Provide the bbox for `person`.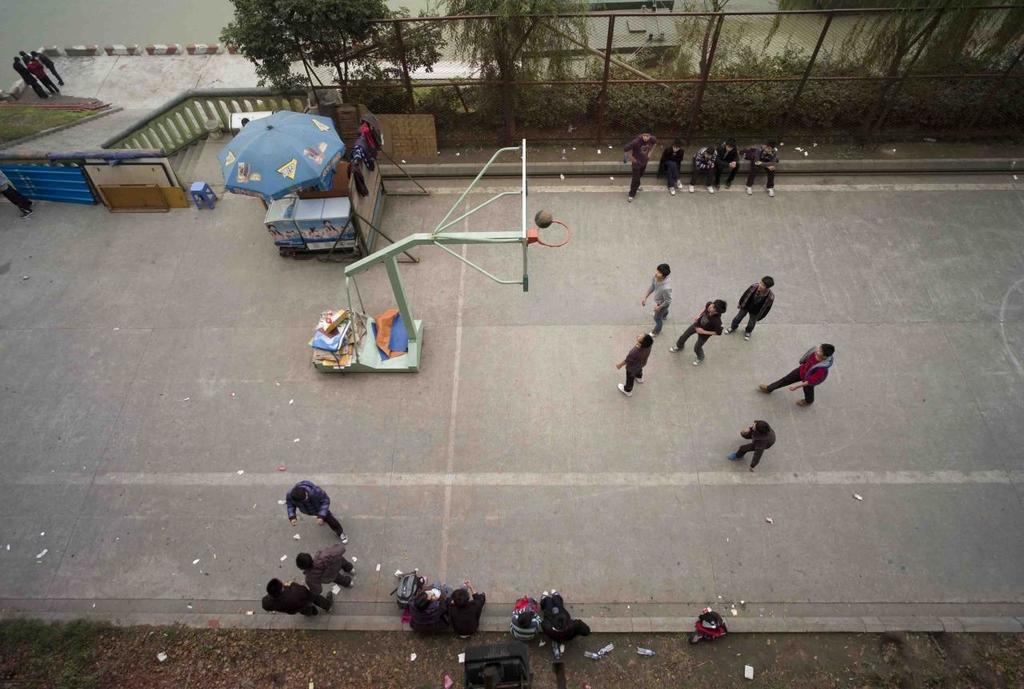
[left=442, top=580, right=481, bottom=635].
